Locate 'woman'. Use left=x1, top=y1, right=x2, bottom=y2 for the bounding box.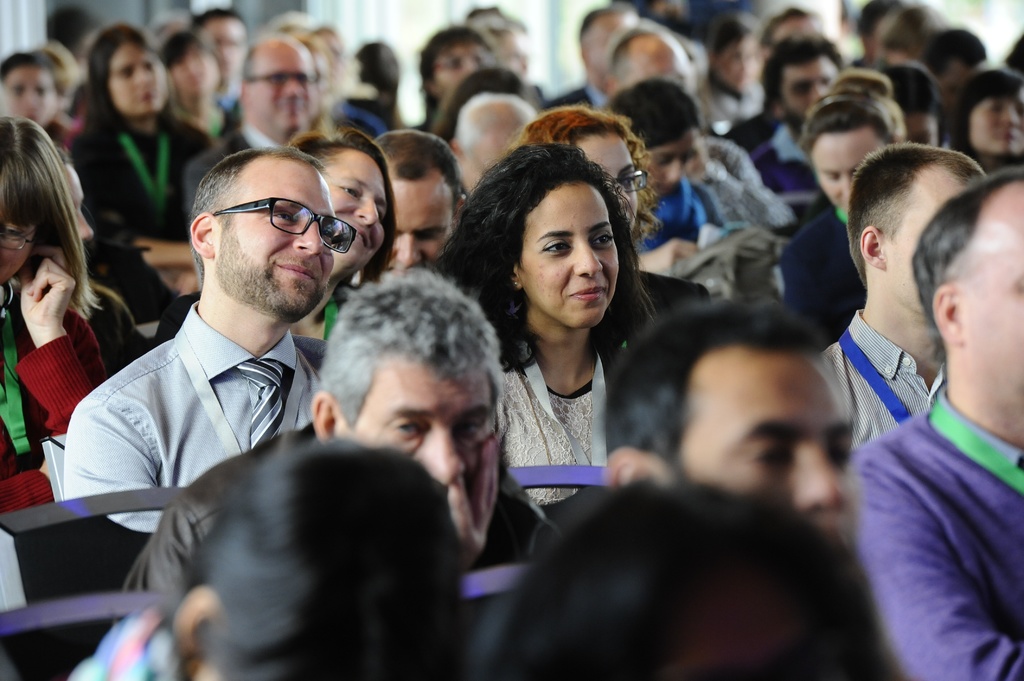
left=780, top=69, right=904, bottom=349.
